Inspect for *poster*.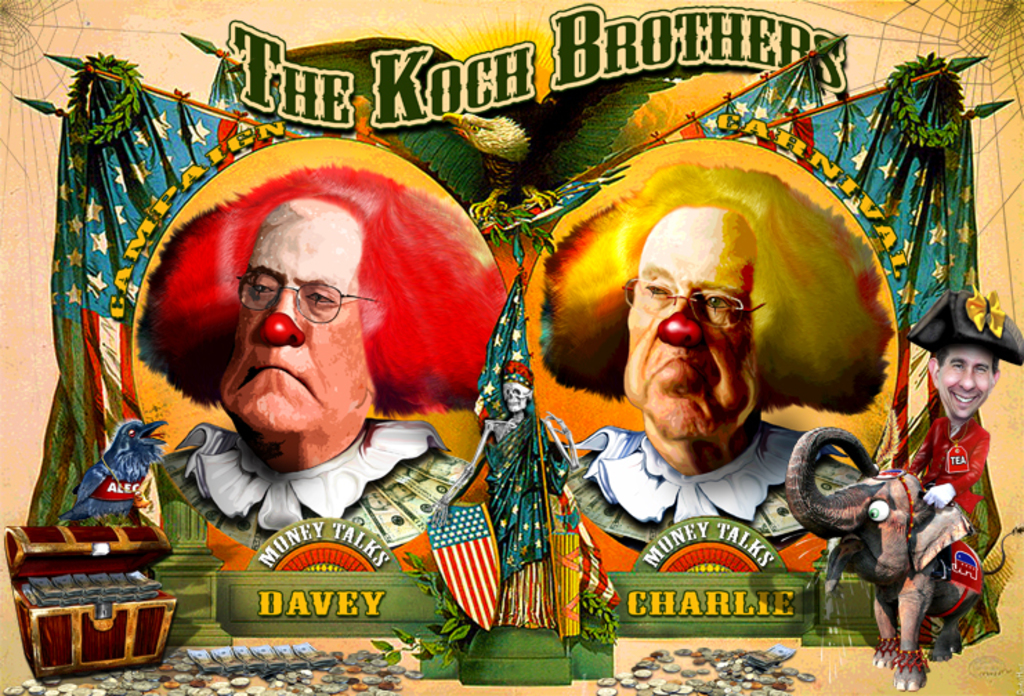
Inspection: {"left": 0, "top": 0, "right": 1023, "bottom": 695}.
